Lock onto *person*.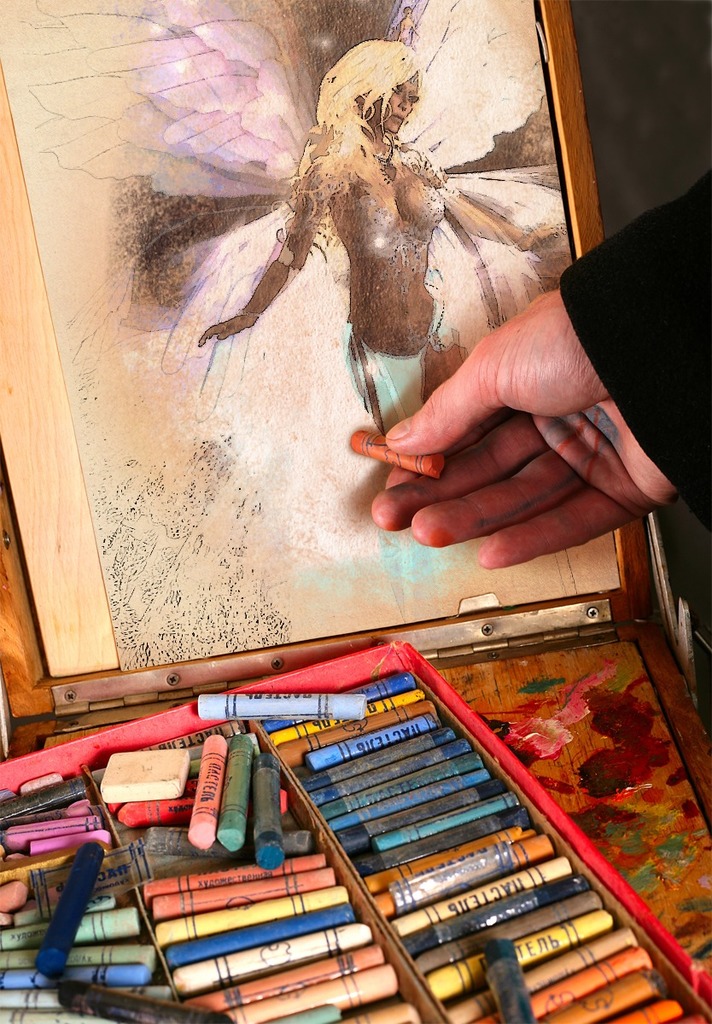
Locked: select_region(174, 12, 540, 475).
